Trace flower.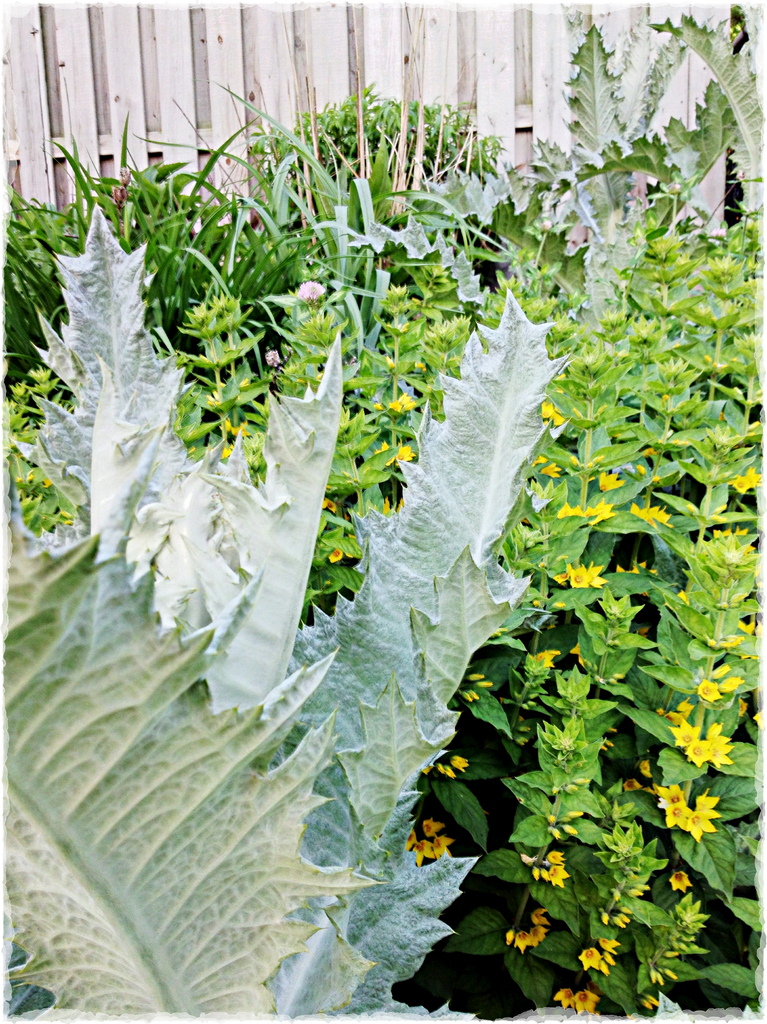
Traced to detection(663, 802, 691, 828).
